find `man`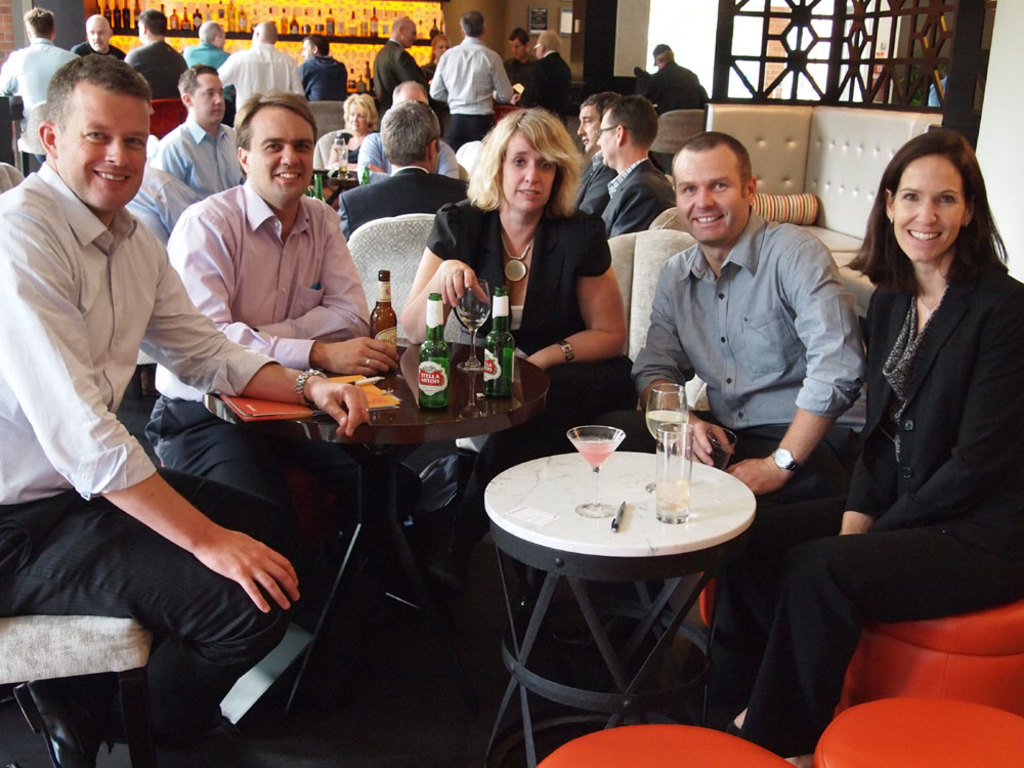
Rect(222, 18, 312, 108)
